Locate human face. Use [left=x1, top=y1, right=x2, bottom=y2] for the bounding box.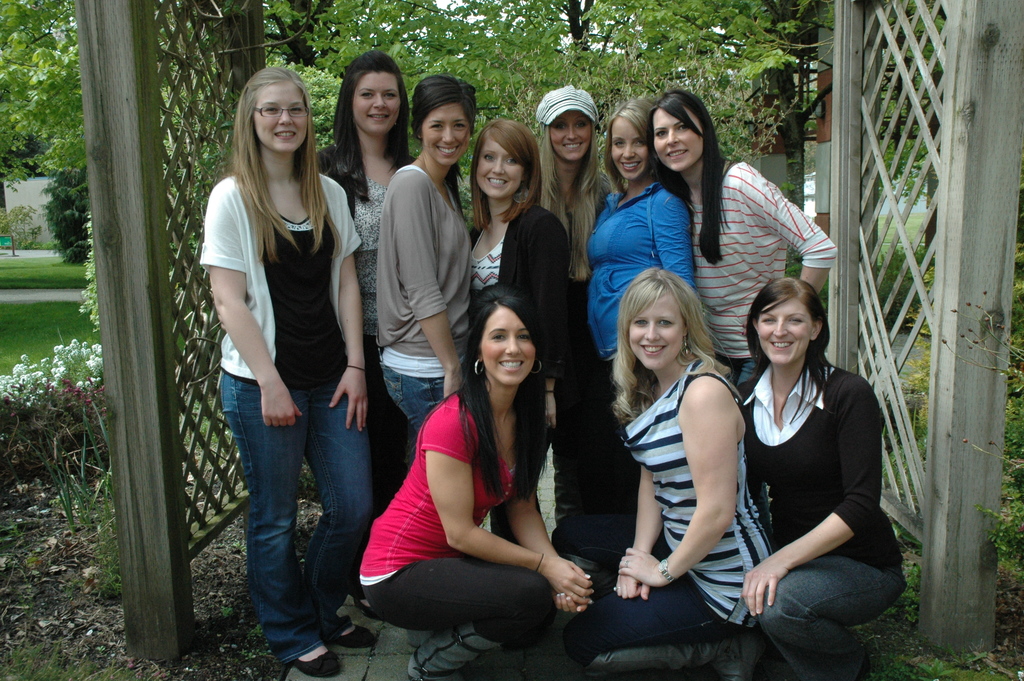
[left=651, top=110, right=706, bottom=170].
